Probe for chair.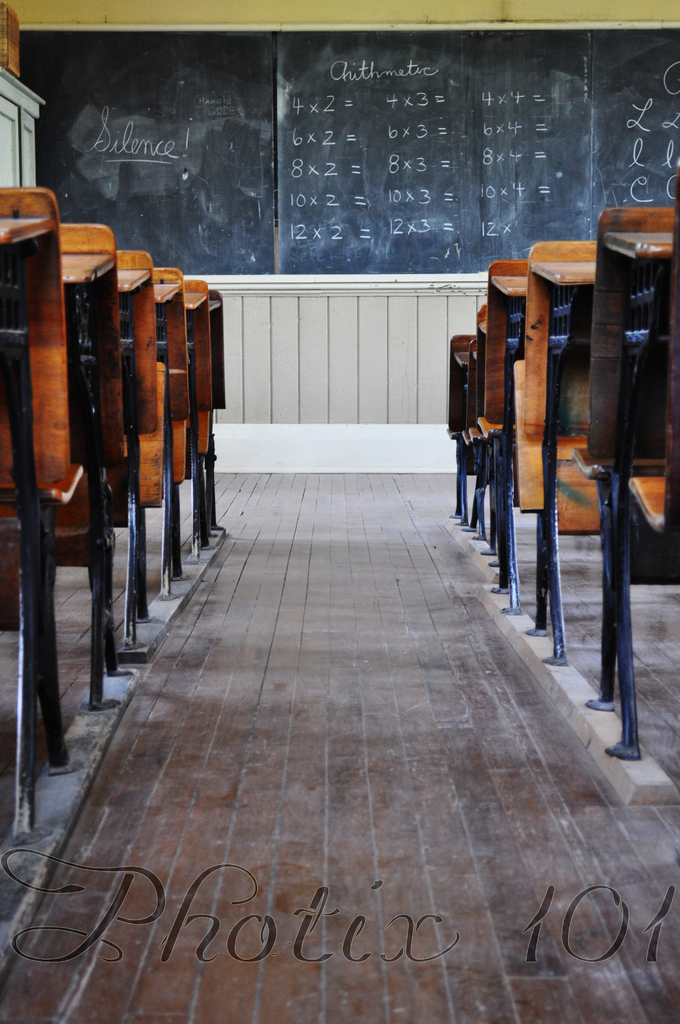
Probe result: 444,338,481,527.
